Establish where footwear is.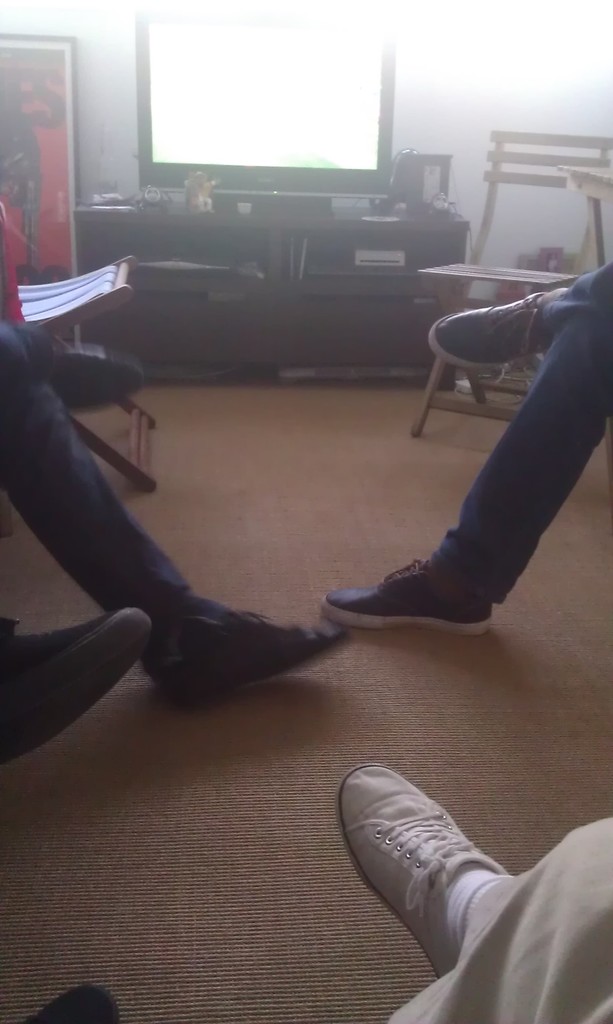
Established at 334,758,539,998.
